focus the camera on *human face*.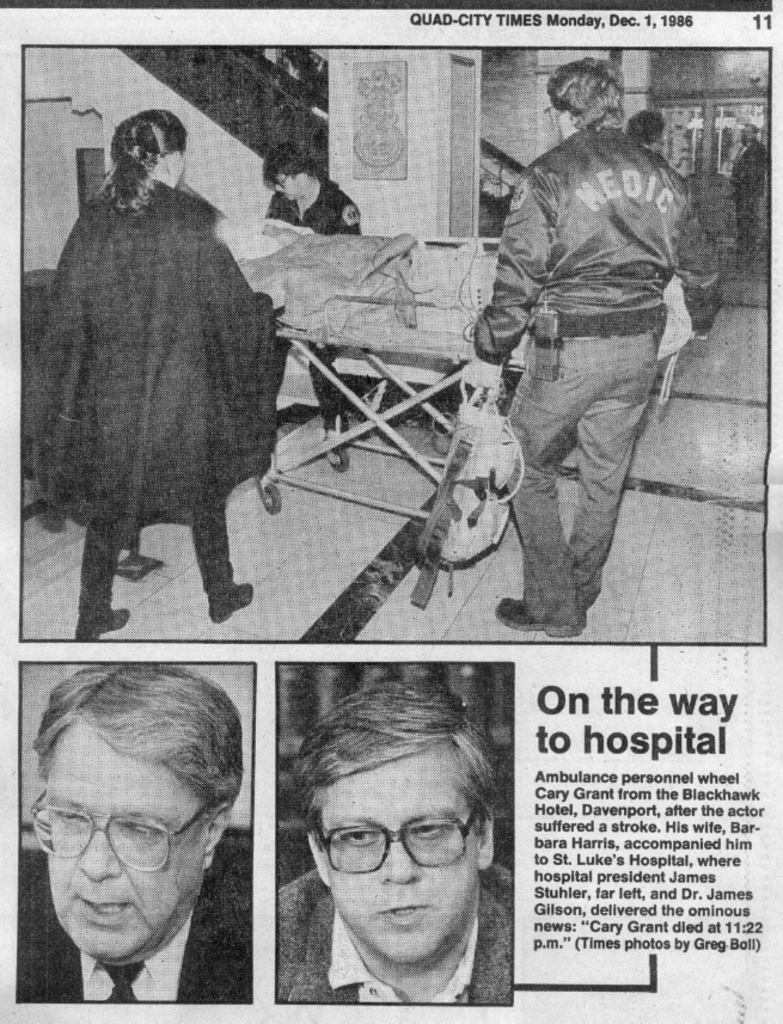
Focus region: rect(275, 176, 300, 204).
